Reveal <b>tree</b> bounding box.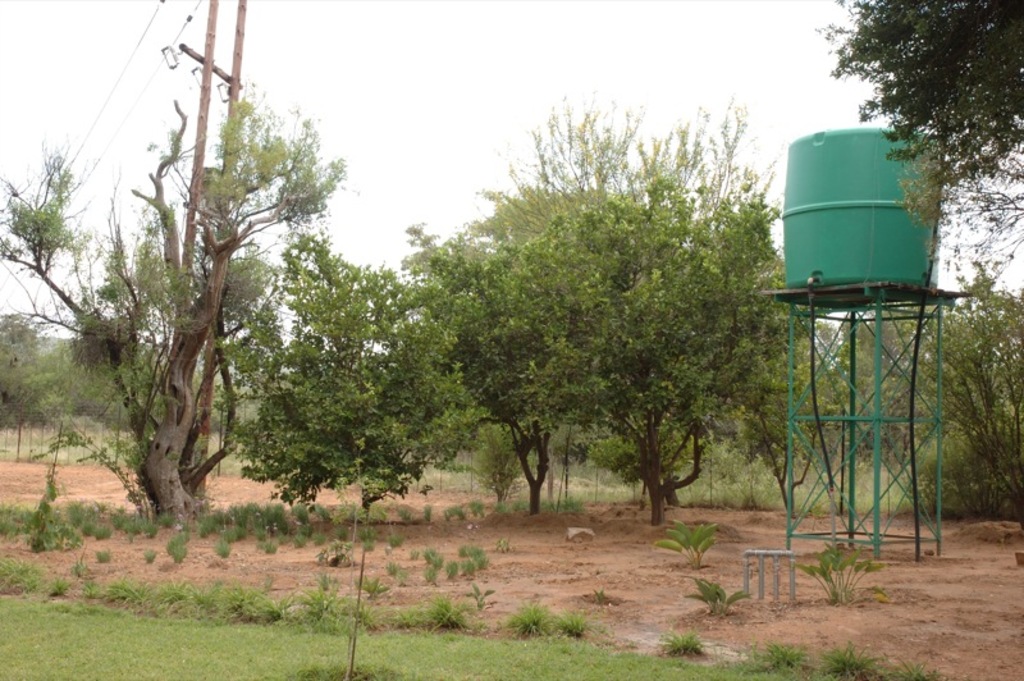
Revealed: x1=818 y1=0 x2=1023 y2=292.
